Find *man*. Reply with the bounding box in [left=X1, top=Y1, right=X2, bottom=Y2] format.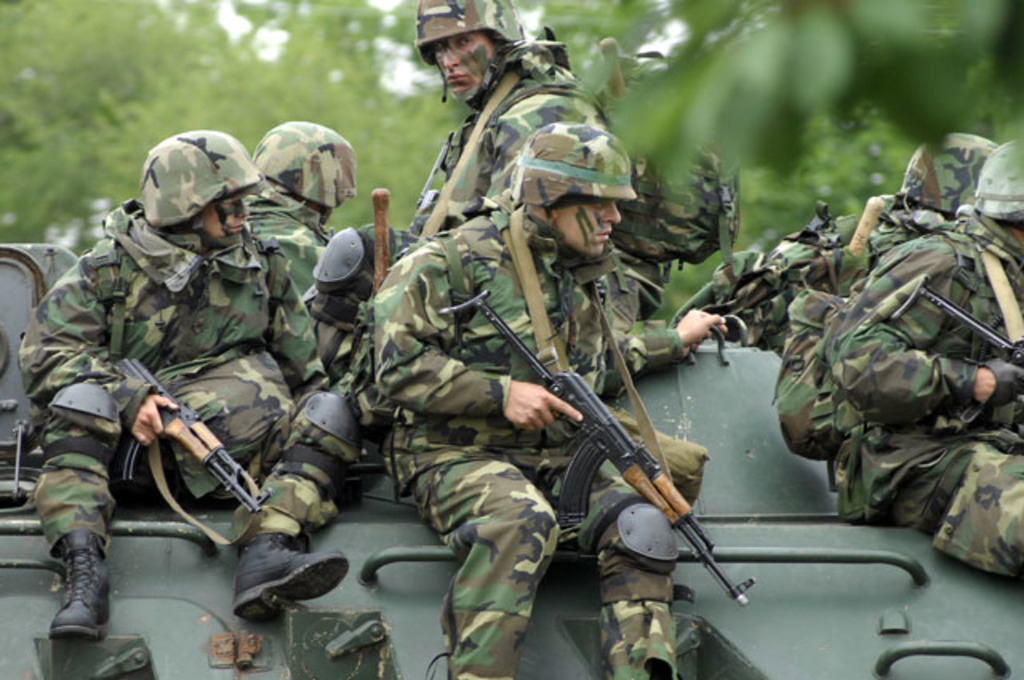
[left=805, top=131, right=992, bottom=270].
